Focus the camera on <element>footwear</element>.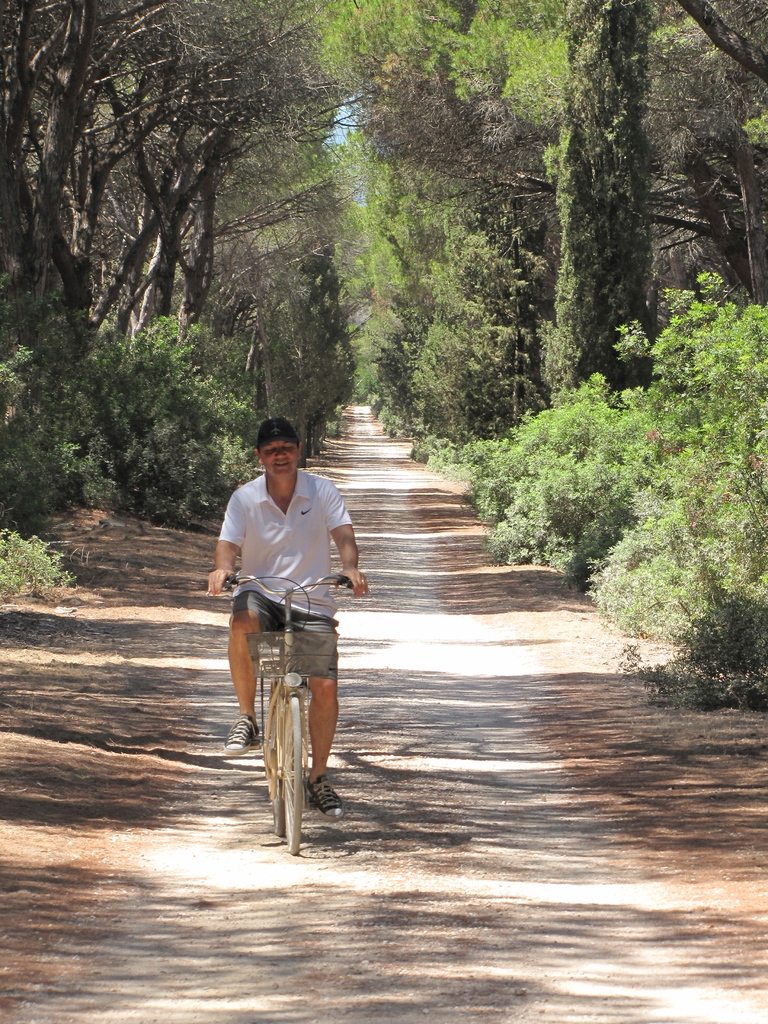
Focus region: 315/777/343/819.
